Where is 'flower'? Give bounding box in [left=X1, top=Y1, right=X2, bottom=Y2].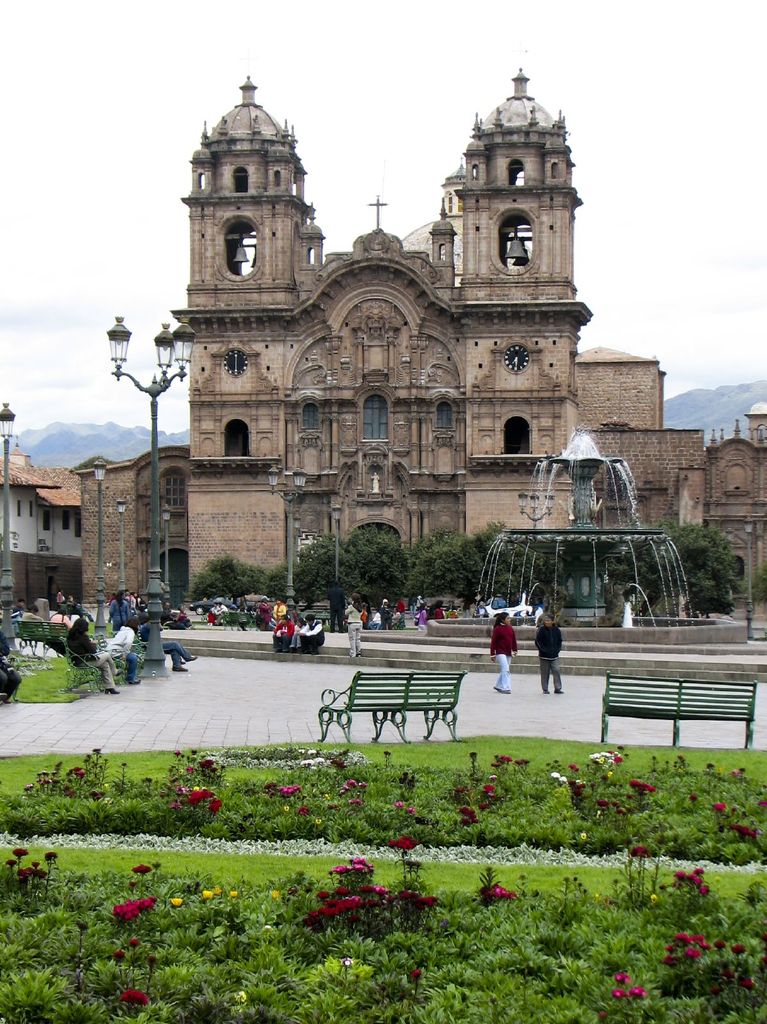
[left=230, top=890, right=242, bottom=900].
